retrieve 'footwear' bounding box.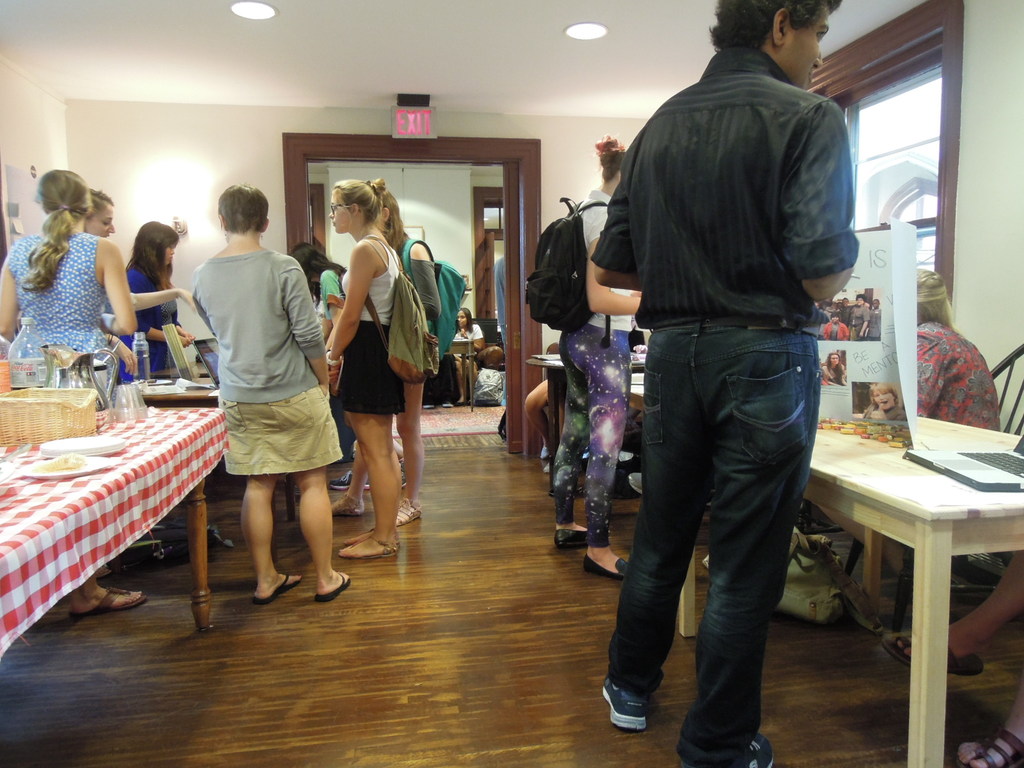
Bounding box: box=[390, 504, 420, 525].
